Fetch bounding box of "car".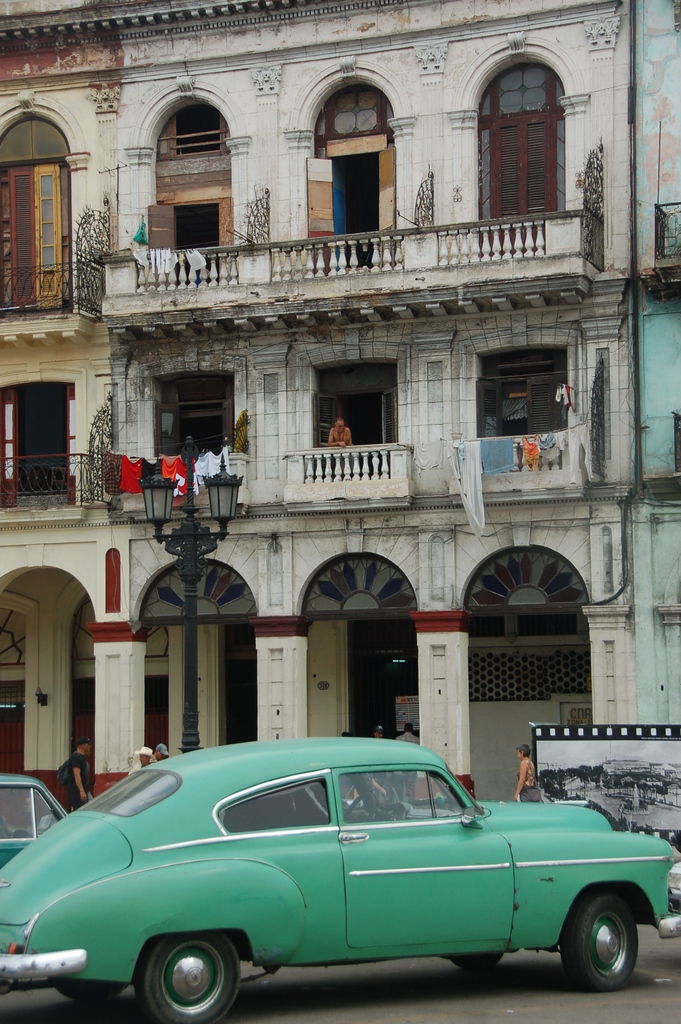
Bbox: box(0, 769, 83, 855).
